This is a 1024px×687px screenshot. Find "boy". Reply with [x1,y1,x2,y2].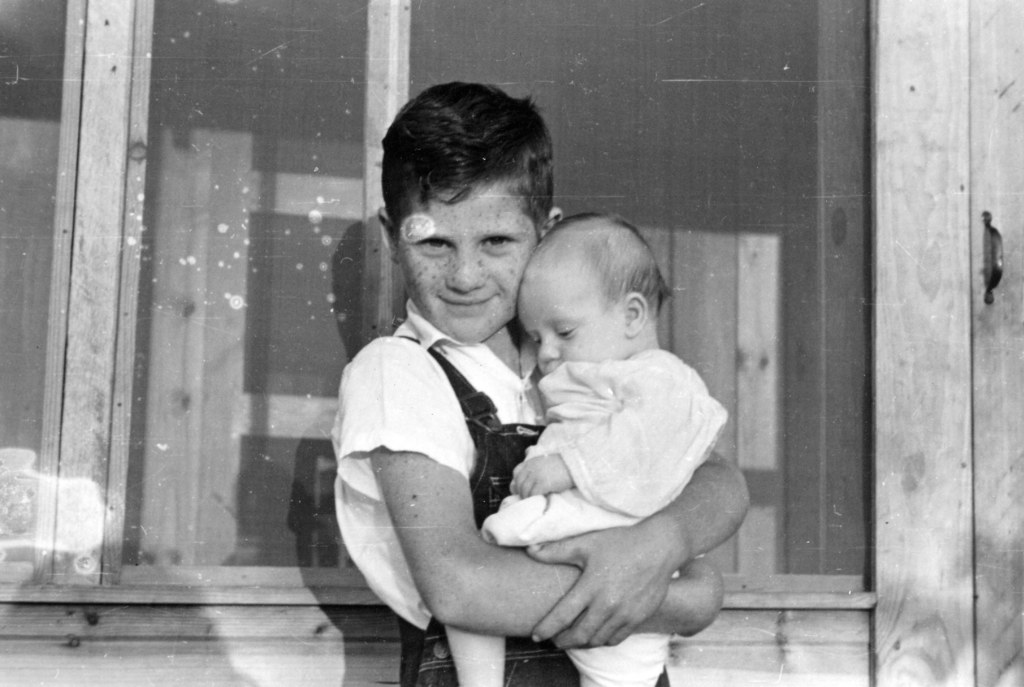
[330,83,747,686].
